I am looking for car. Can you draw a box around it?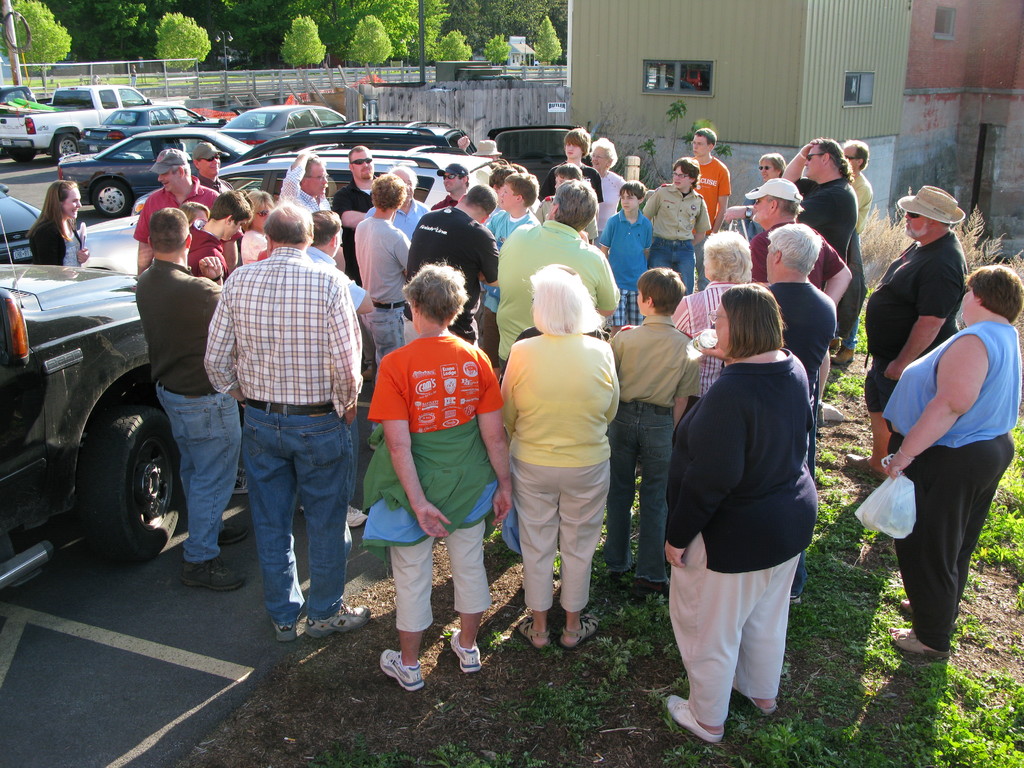
Sure, the bounding box is bbox=[76, 99, 225, 158].
